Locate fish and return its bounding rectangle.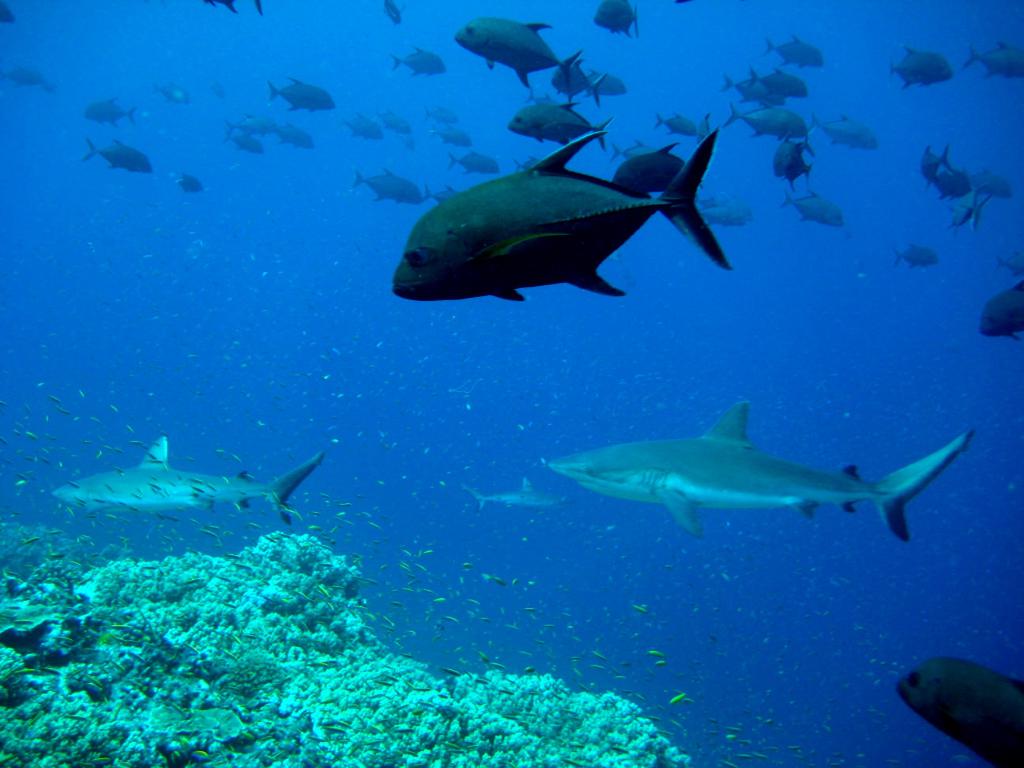
[698, 204, 757, 221].
